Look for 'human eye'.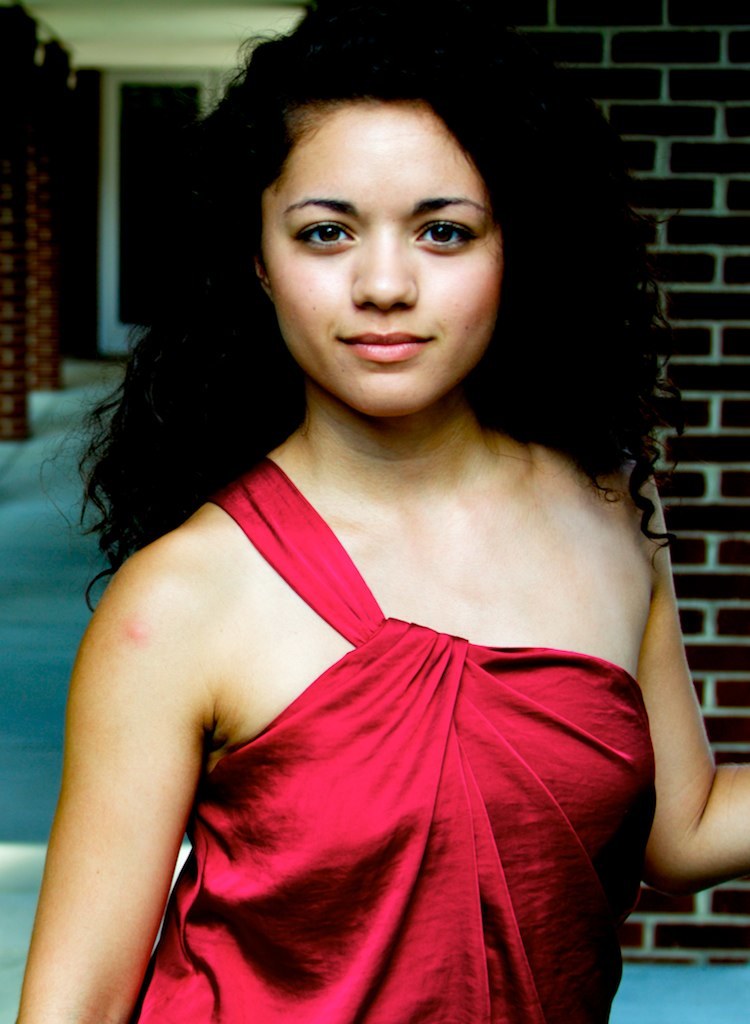
Found: bbox(287, 210, 360, 254).
